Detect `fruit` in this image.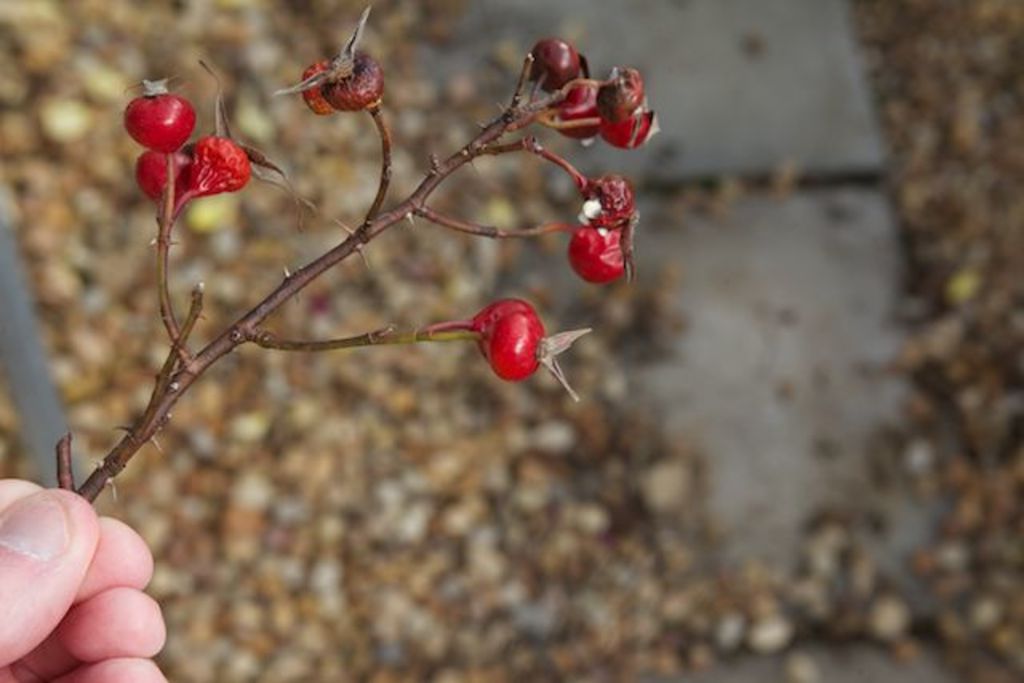
Detection: 595,106,653,141.
